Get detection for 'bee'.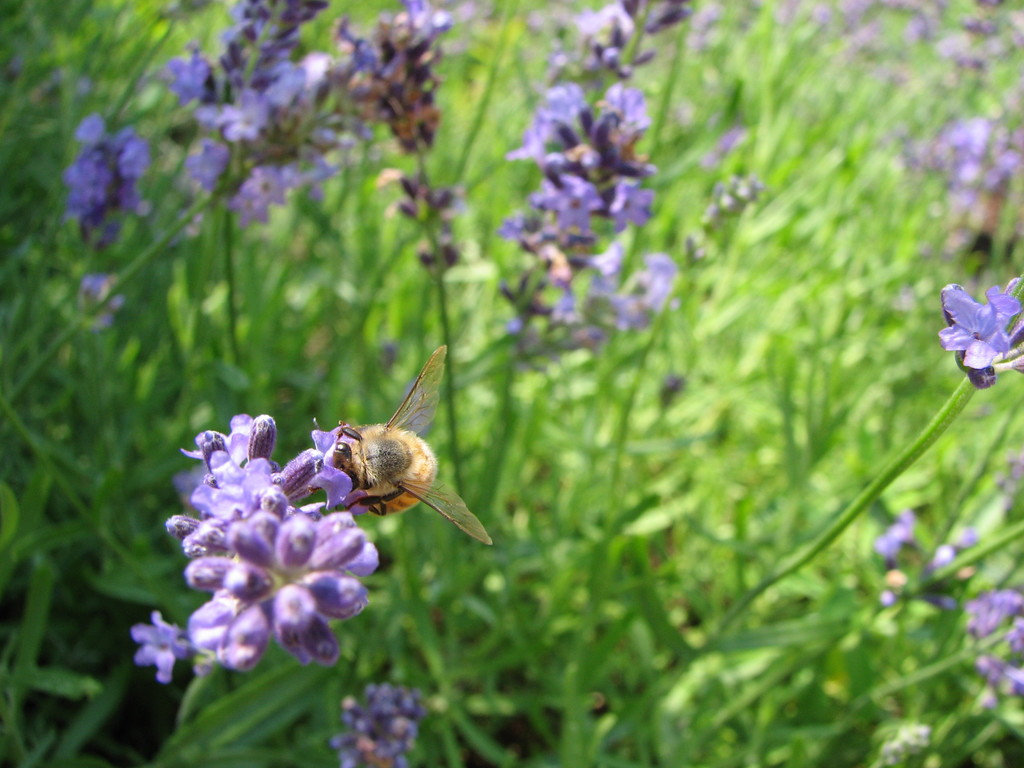
Detection: x1=323, y1=350, x2=495, y2=540.
